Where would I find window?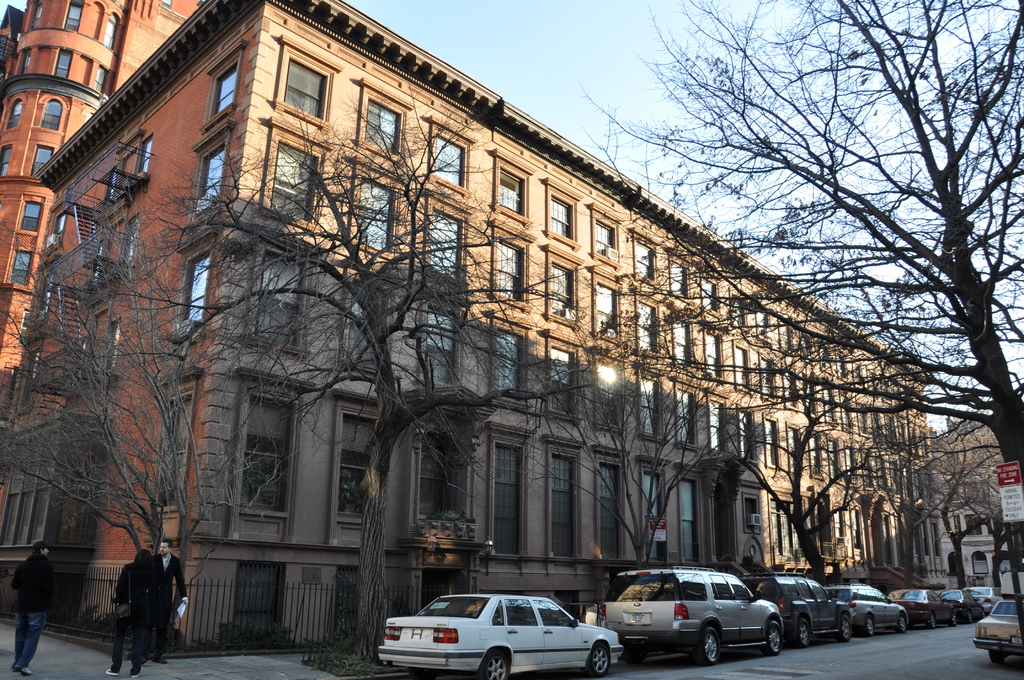
At (left=640, top=468, right=666, bottom=560).
